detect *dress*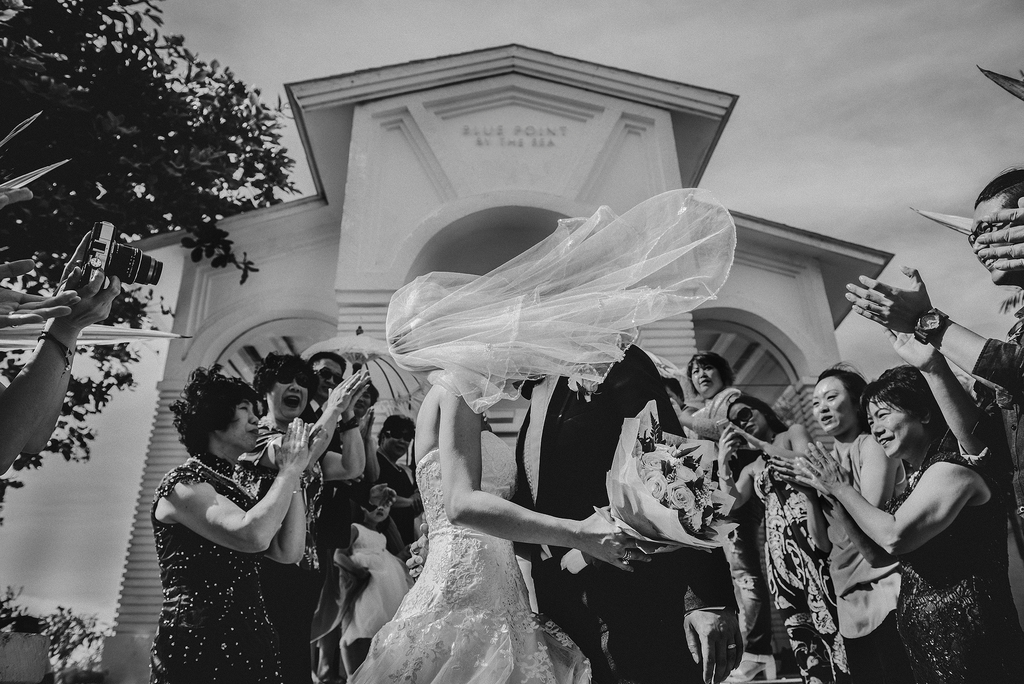
Rect(344, 430, 593, 683)
